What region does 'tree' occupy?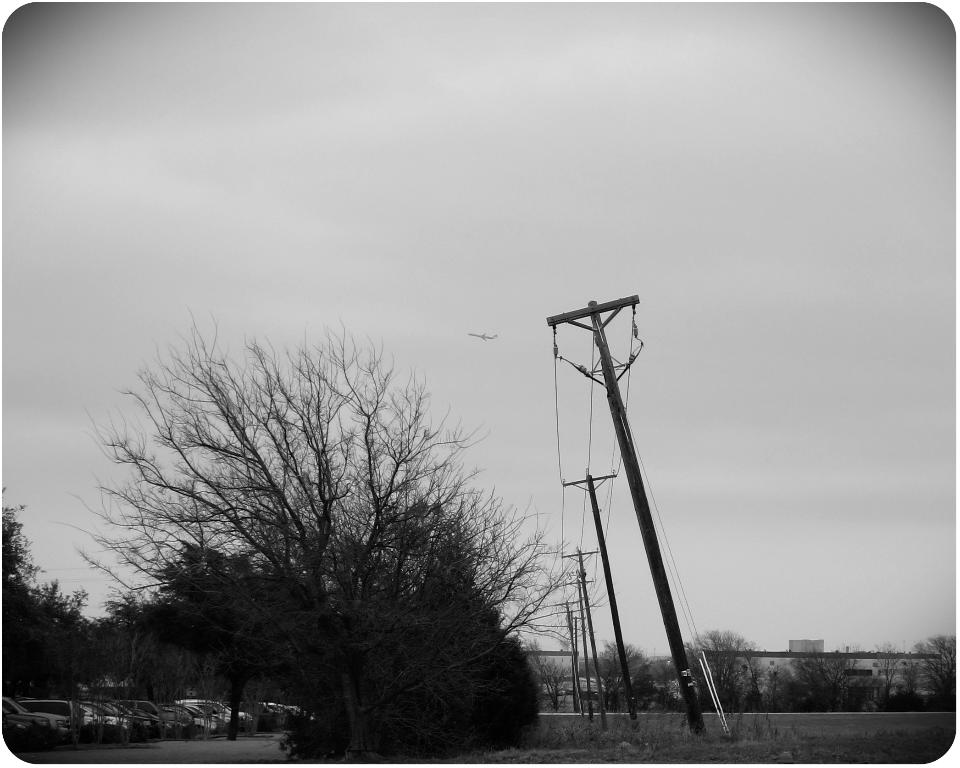
2,502,102,690.
